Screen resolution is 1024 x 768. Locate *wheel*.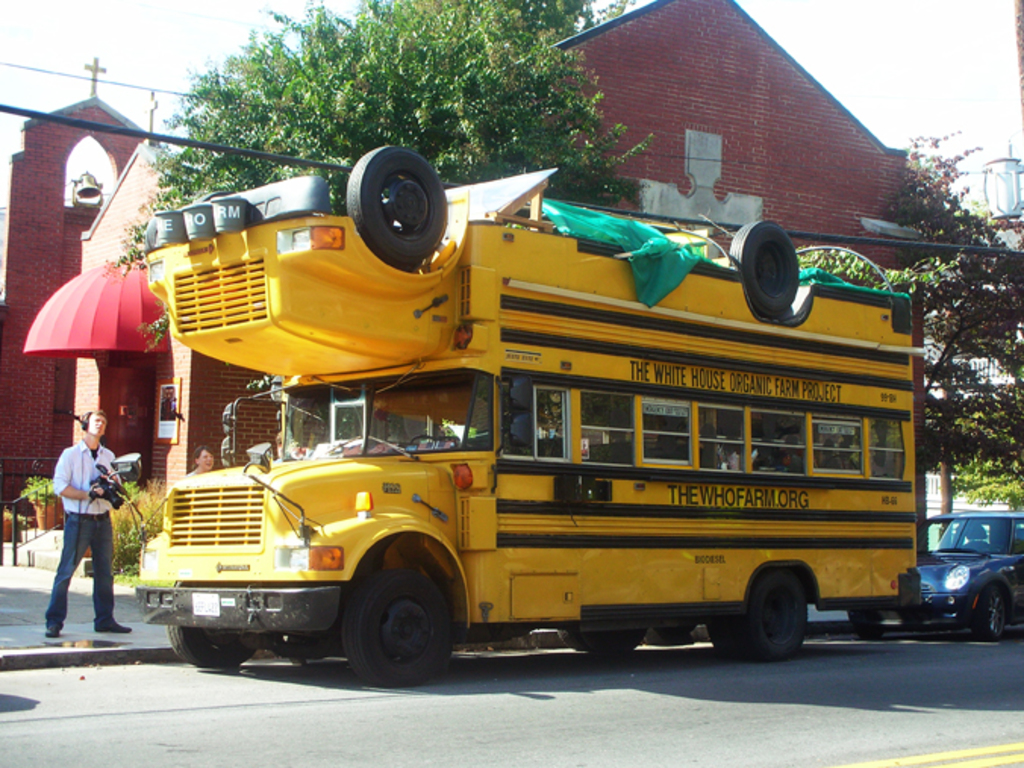
[left=170, top=626, right=258, bottom=667].
